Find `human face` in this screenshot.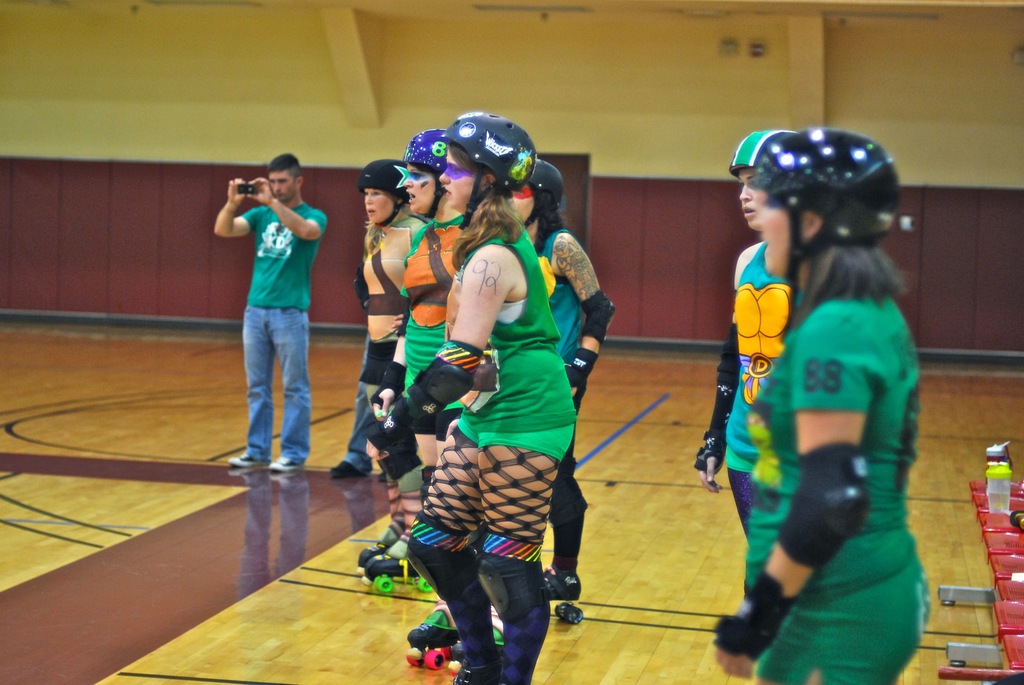
The bounding box for `human face` is [734, 177, 767, 227].
